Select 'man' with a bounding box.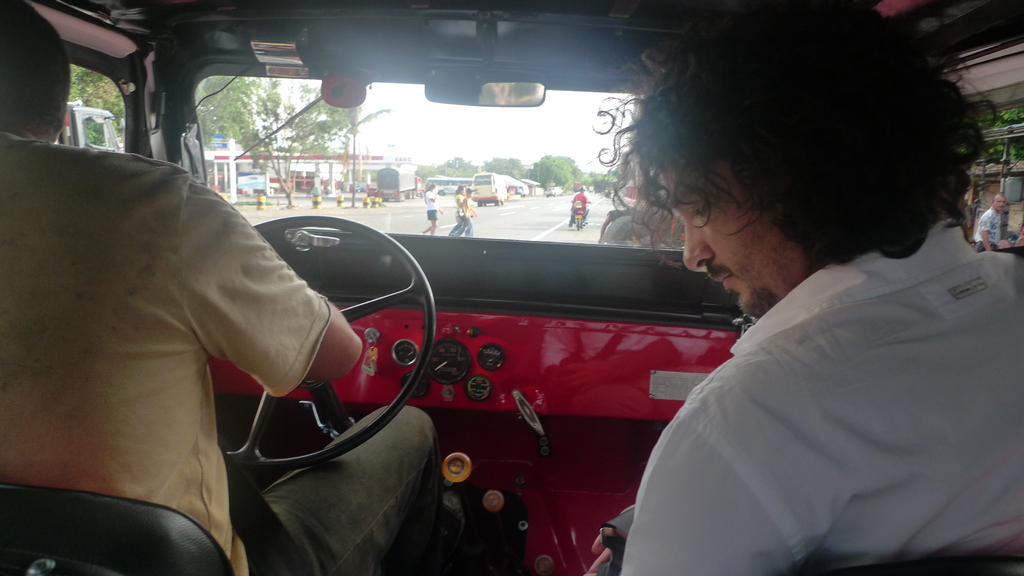
bbox=[561, 54, 983, 569].
